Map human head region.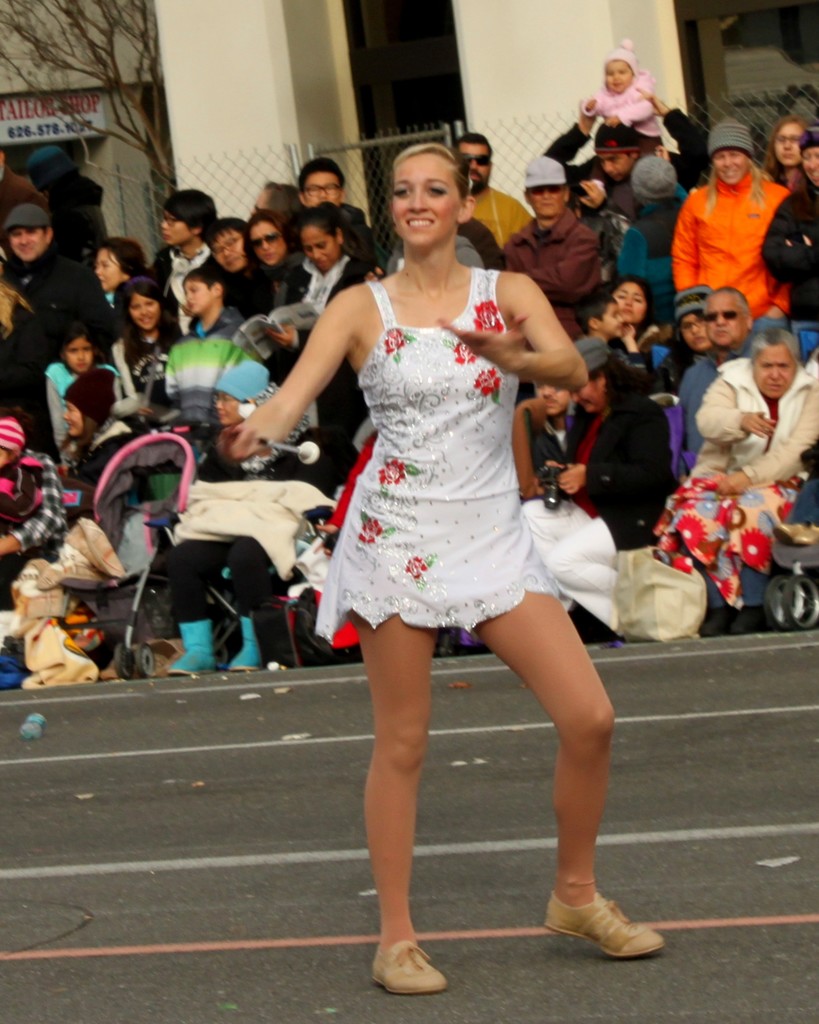
Mapped to 118,280,167,335.
